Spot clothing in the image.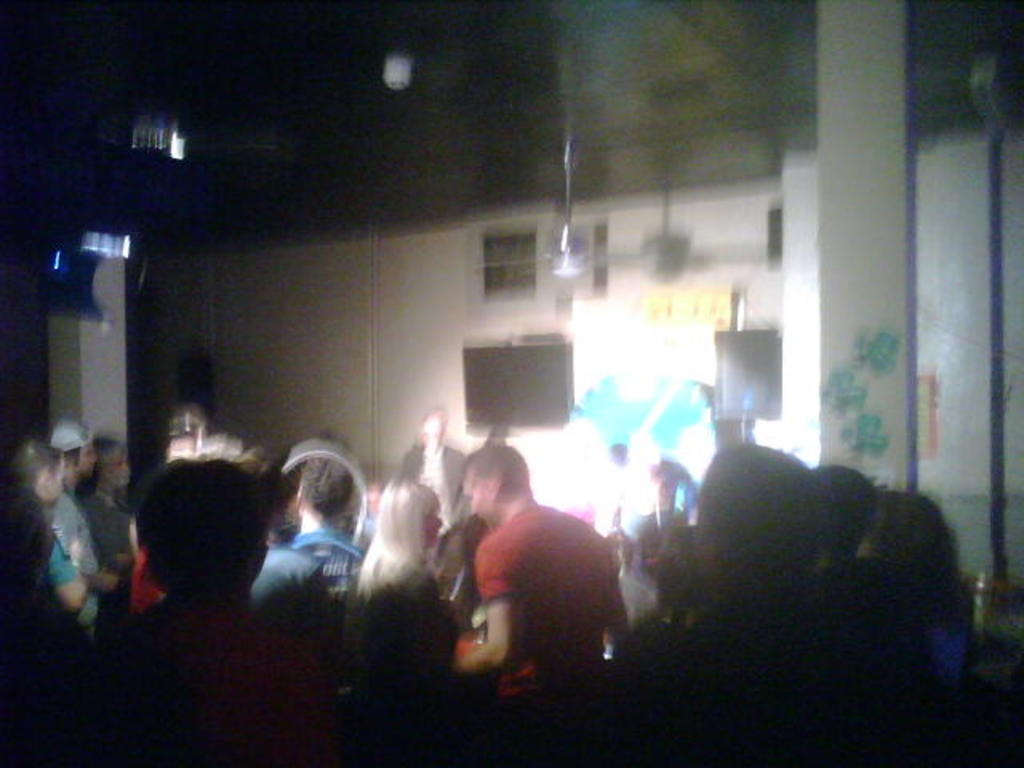
clothing found at [left=82, top=490, right=136, bottom=584].
